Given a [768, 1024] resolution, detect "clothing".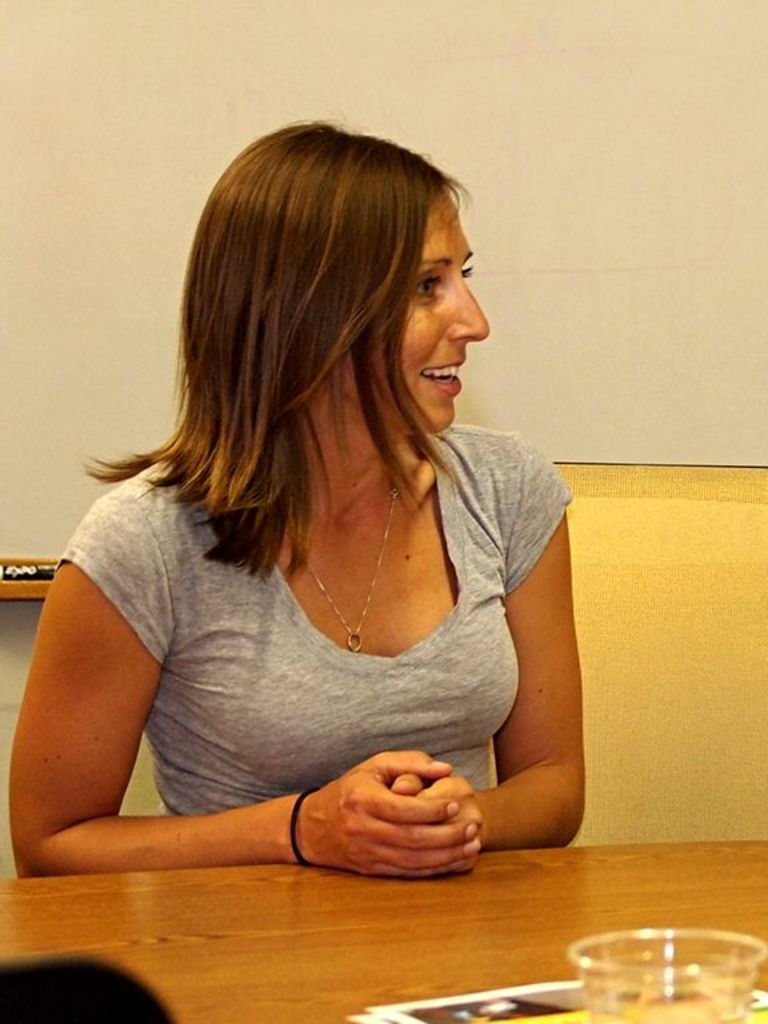
BBox(57, 395, 571, 881).
